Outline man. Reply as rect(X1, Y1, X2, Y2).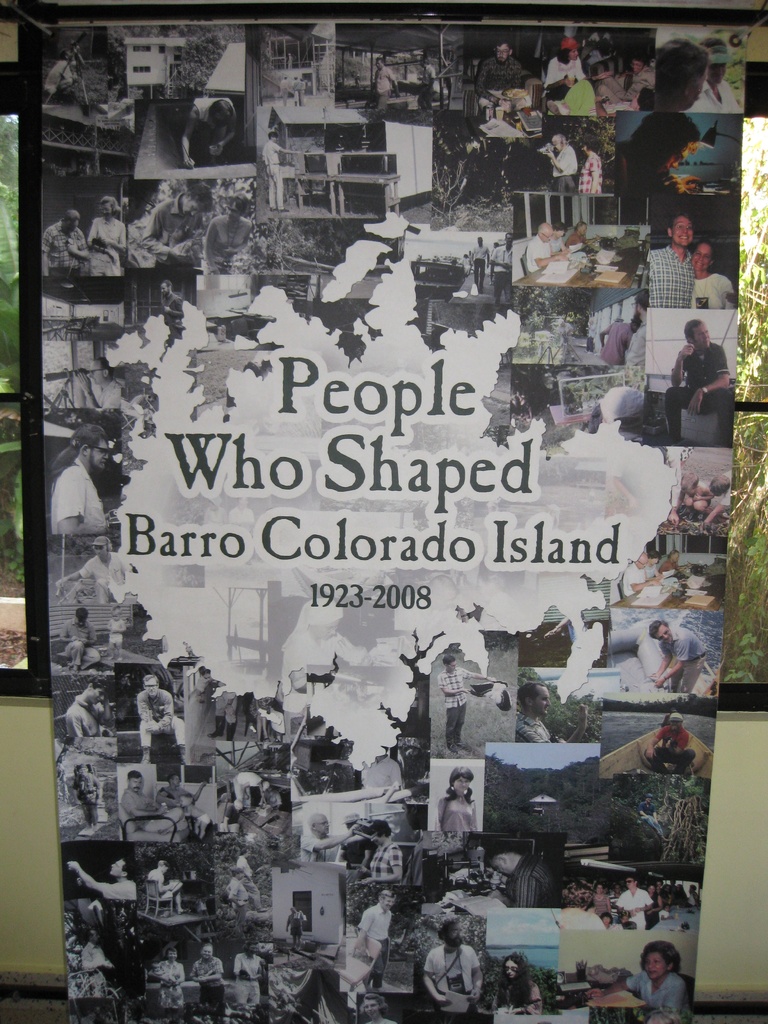
rect(225, 798, 245, 831).
